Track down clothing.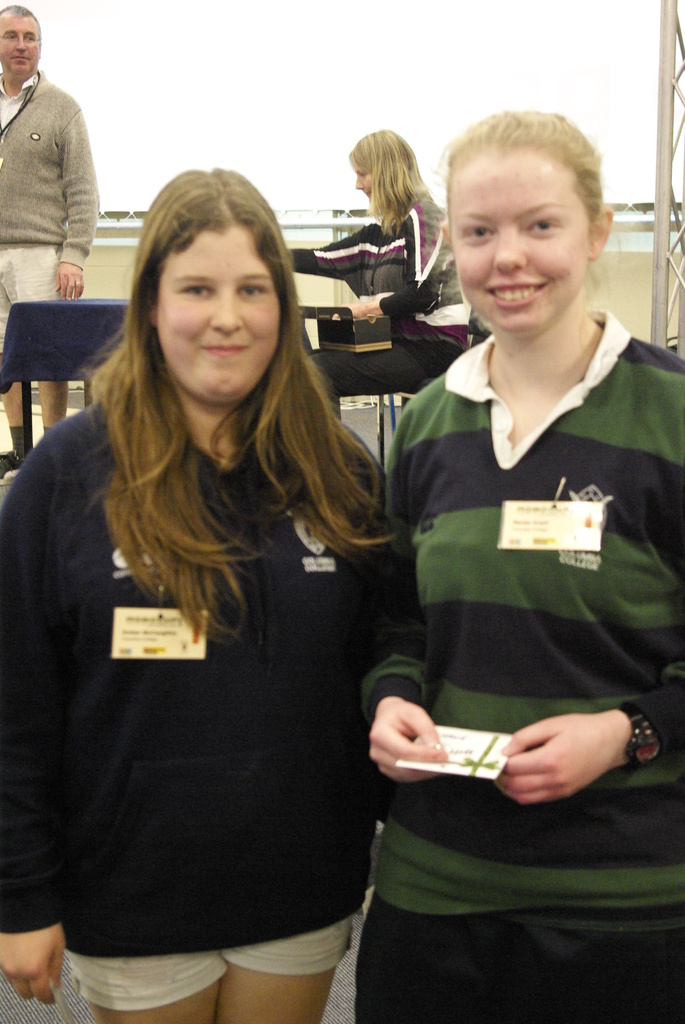
Tracked to box=[6, 355, 422, 984].
